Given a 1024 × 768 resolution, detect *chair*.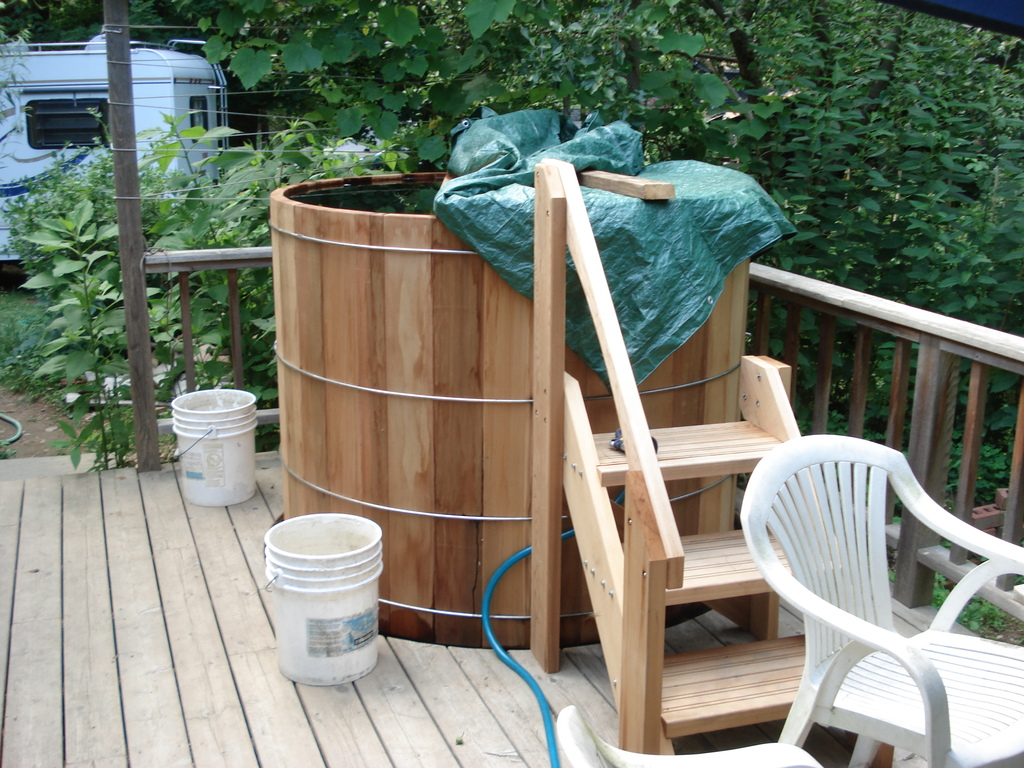
bbox=[746, 418, 1013, 758].
